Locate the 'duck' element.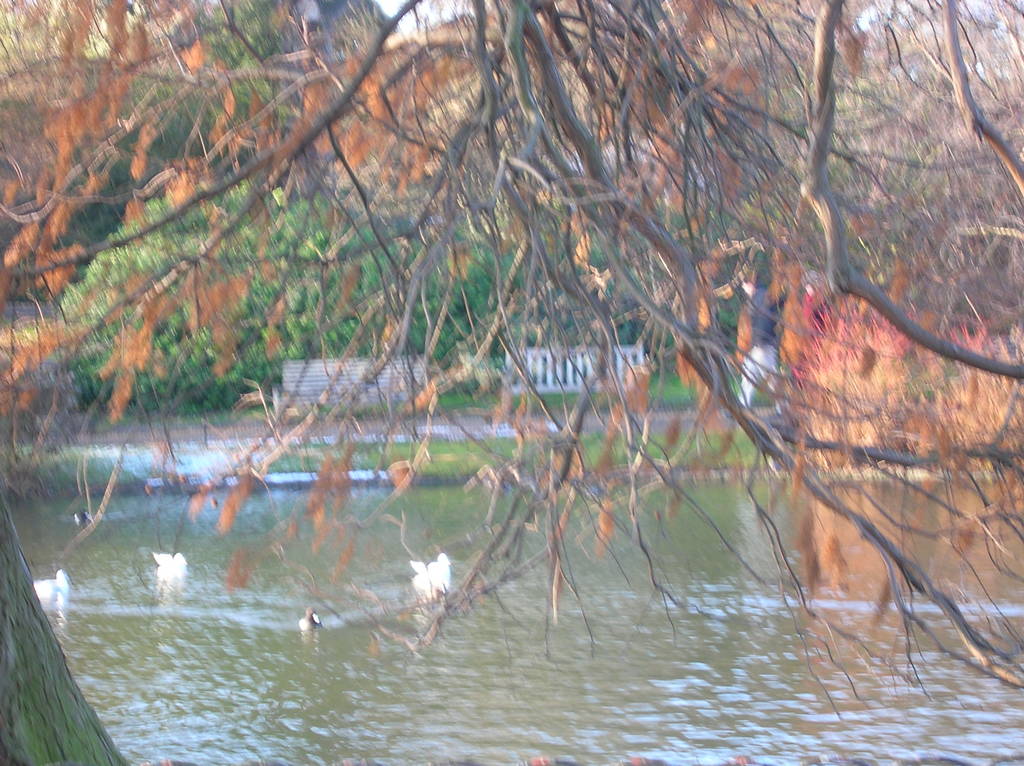
Element bbox: Rect(29, 565, 69, 615).
